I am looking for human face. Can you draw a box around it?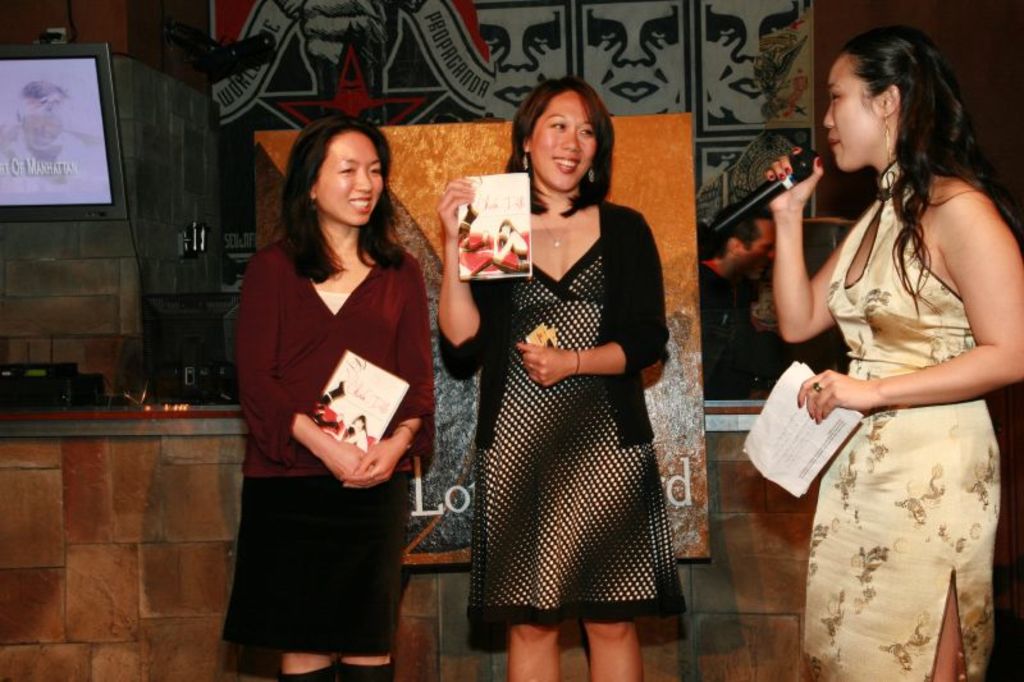
Sure, the bounding box is detection(823, 50, 874, 168).
